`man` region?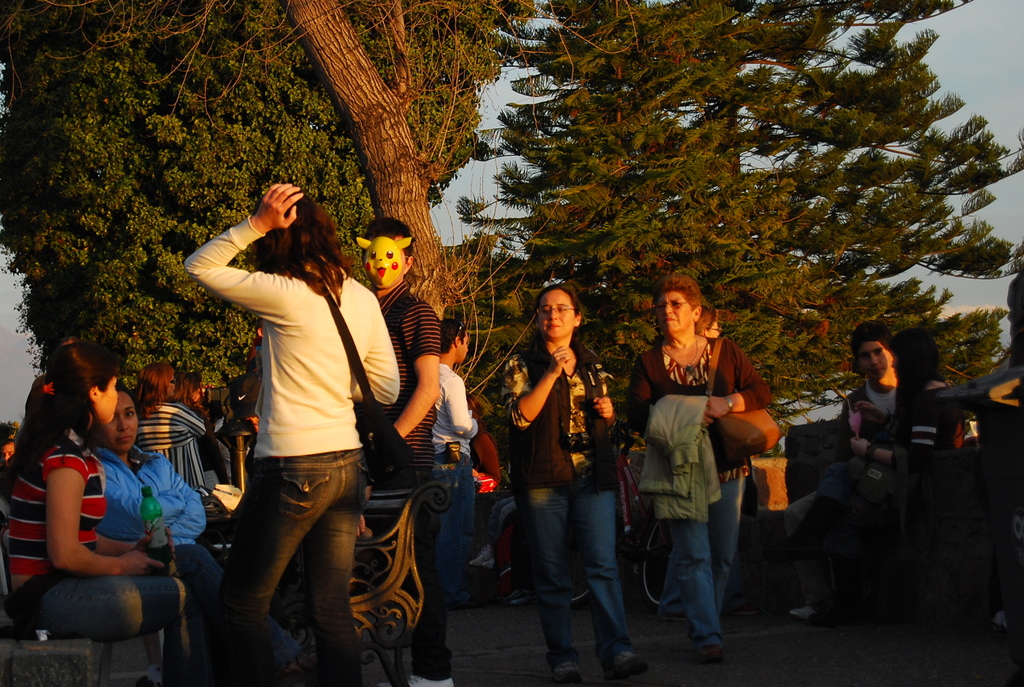
select_region(353, 218, 455, 686)
